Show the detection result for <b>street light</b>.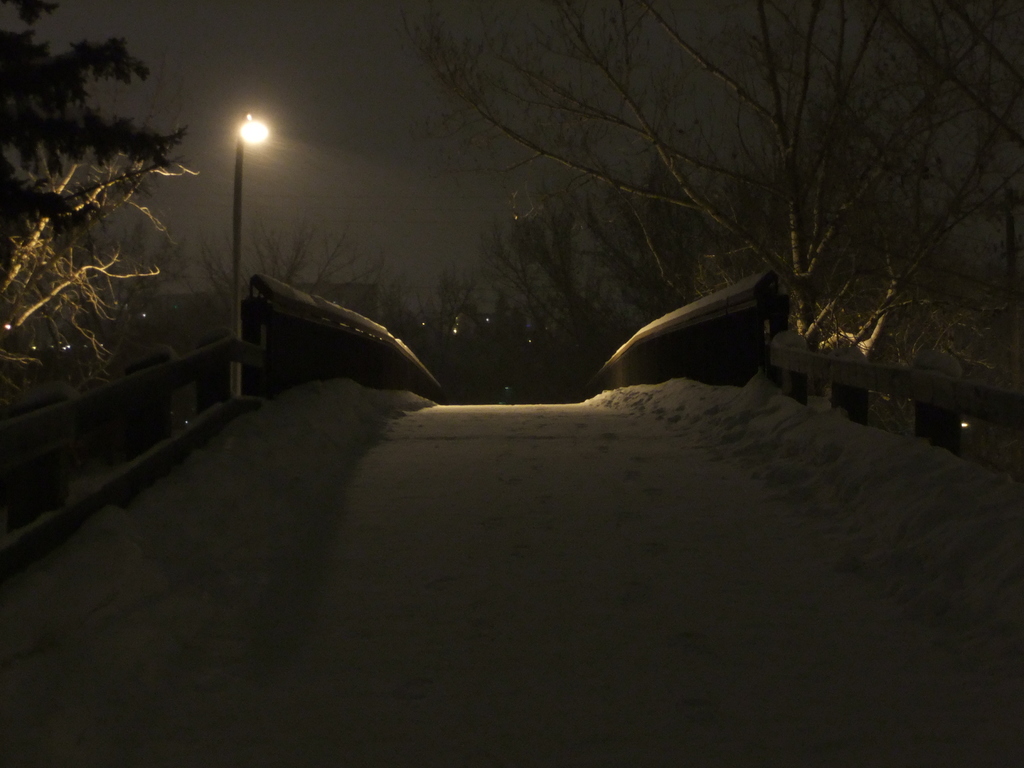
227,111,271,399.
